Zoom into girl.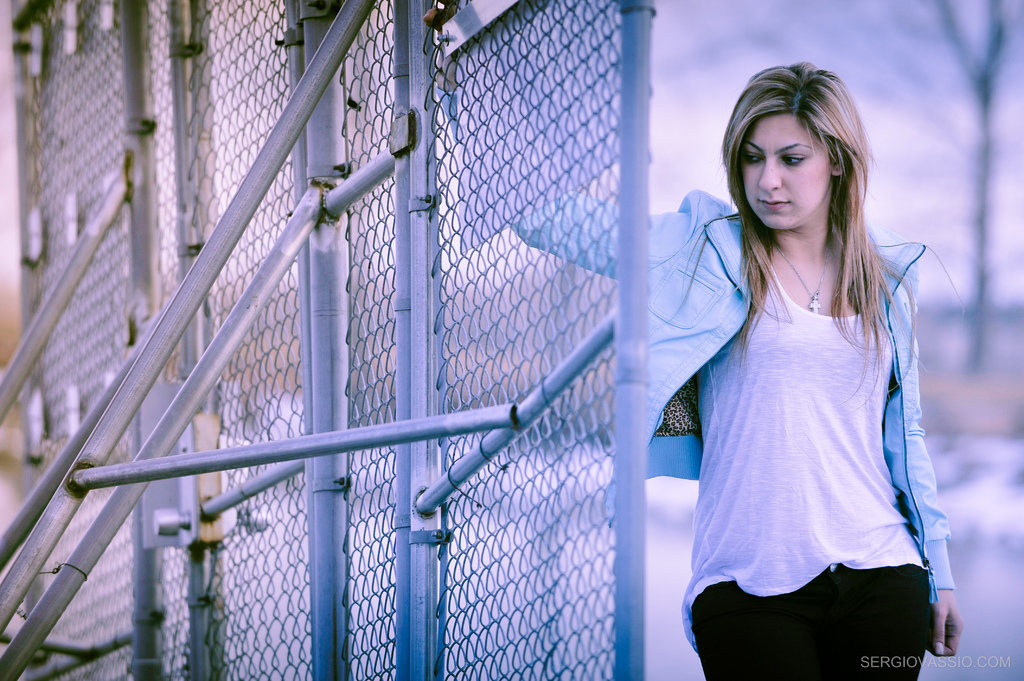
Zoom target: bbox(426, 44, 968, 679).
